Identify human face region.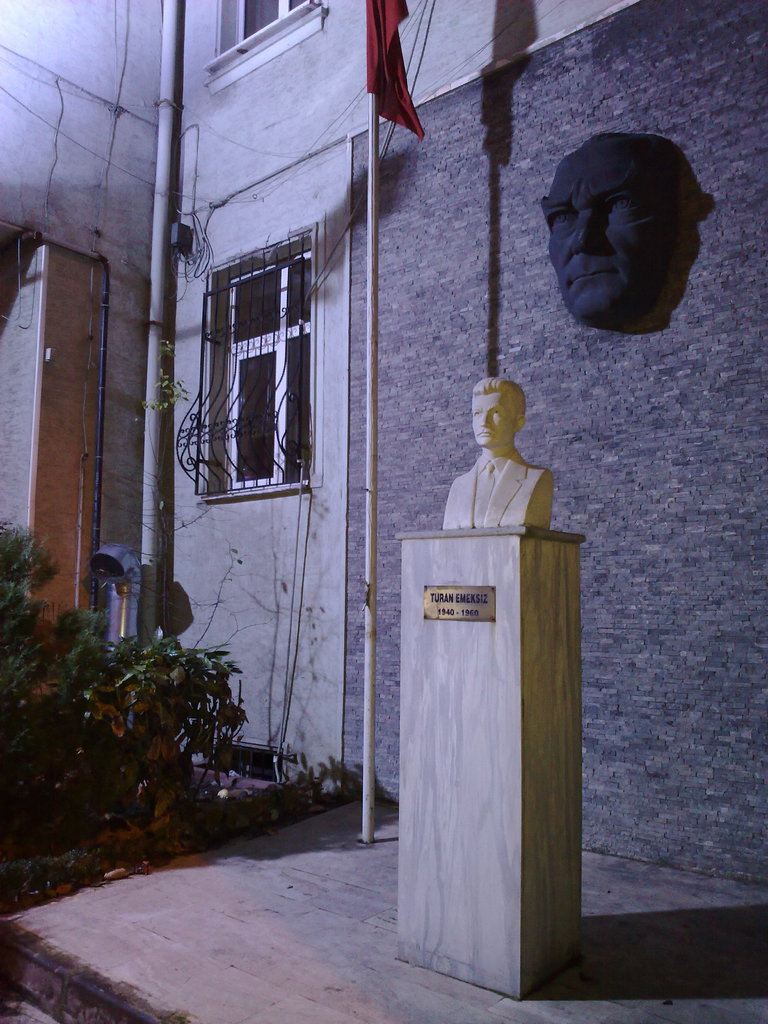
Region: (471, 390, 509, 447).
